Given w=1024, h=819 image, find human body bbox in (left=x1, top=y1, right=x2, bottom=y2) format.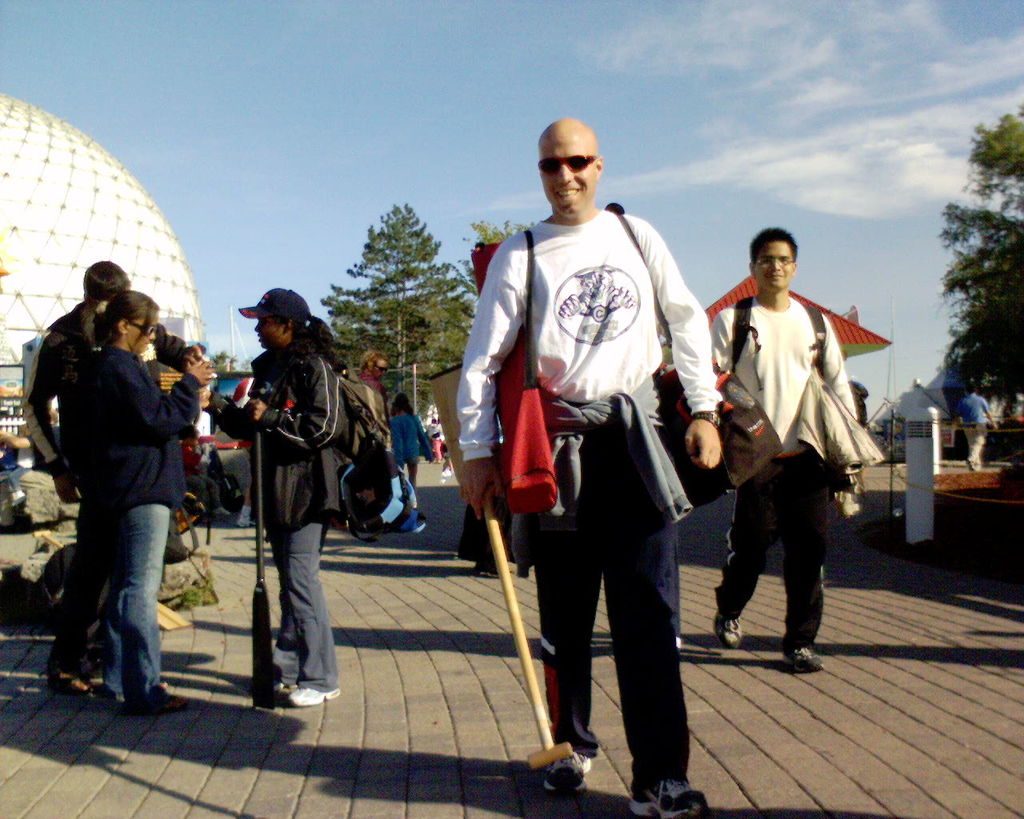
(left=58, top=336, right=210, bottom=716).
